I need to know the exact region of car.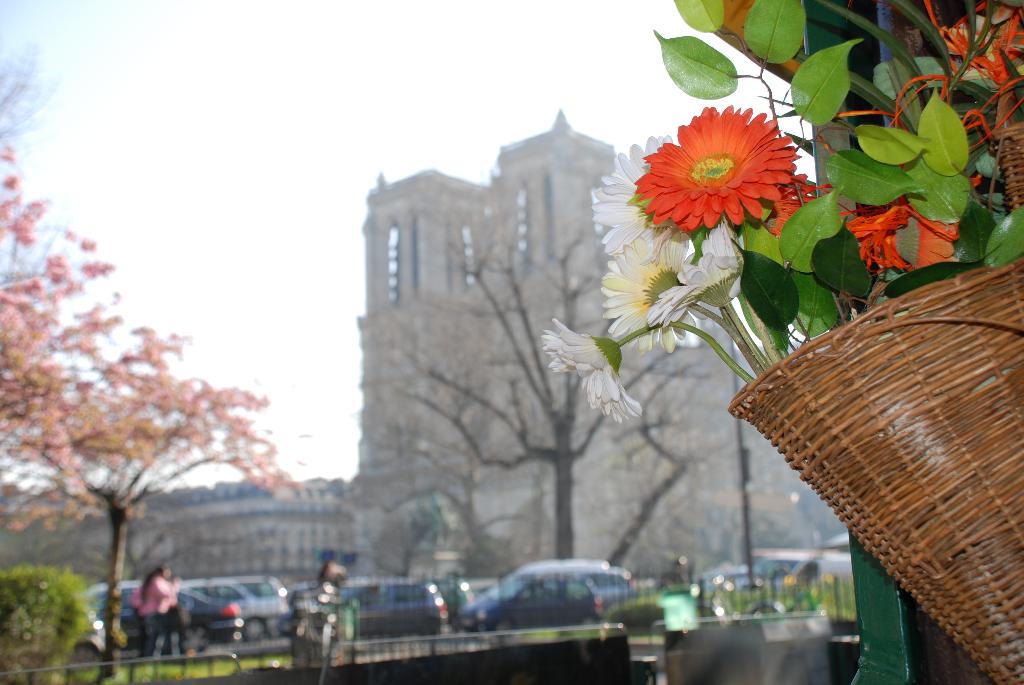
Region: [left=458, top=560, right=632, bottom=629].
